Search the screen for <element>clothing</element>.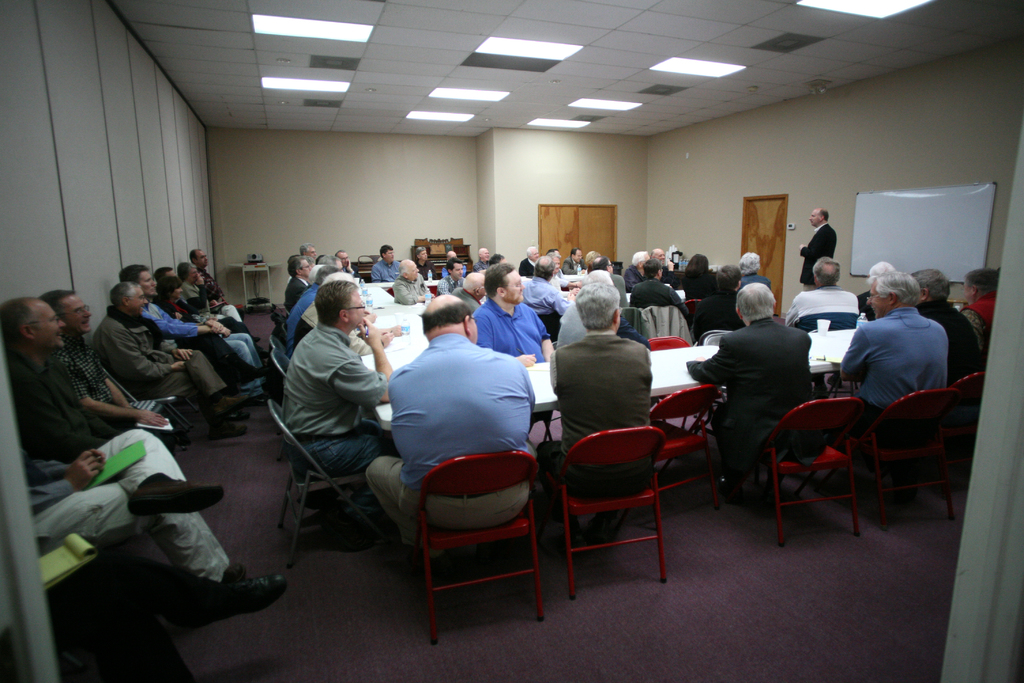
Found at [left=547, top=330, right=651, bottom=523].
